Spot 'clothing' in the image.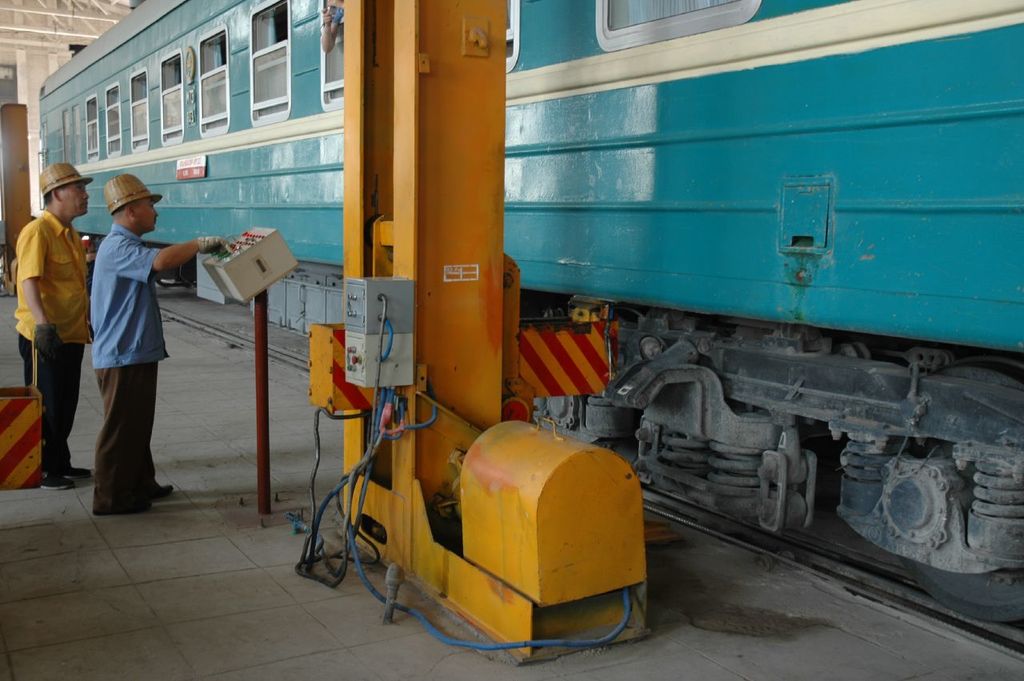
'clothing' found at region(98, 225, 179, 509).
